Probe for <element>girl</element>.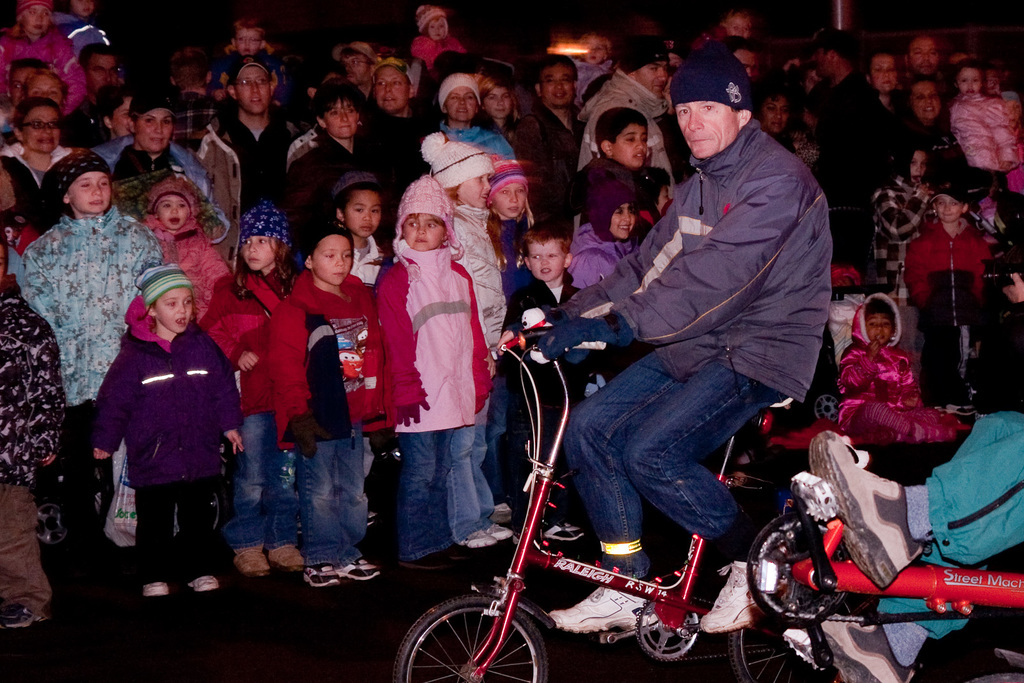
Probe result: <region>417, 125, 525, 545</region>.
